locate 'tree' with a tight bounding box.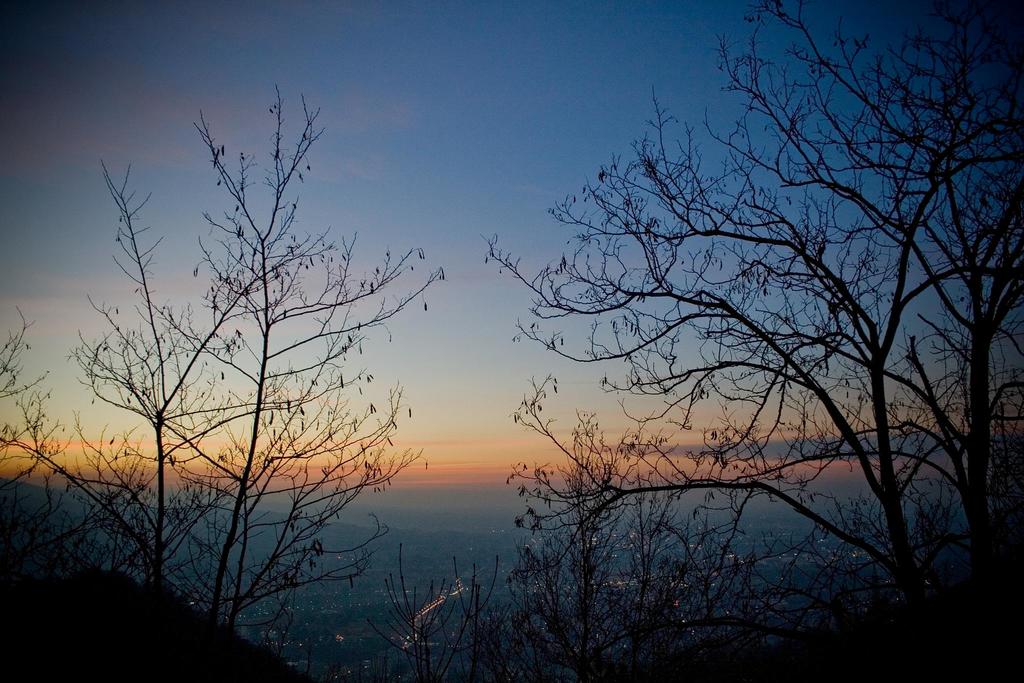
crop(0, 84, 456, 682).
